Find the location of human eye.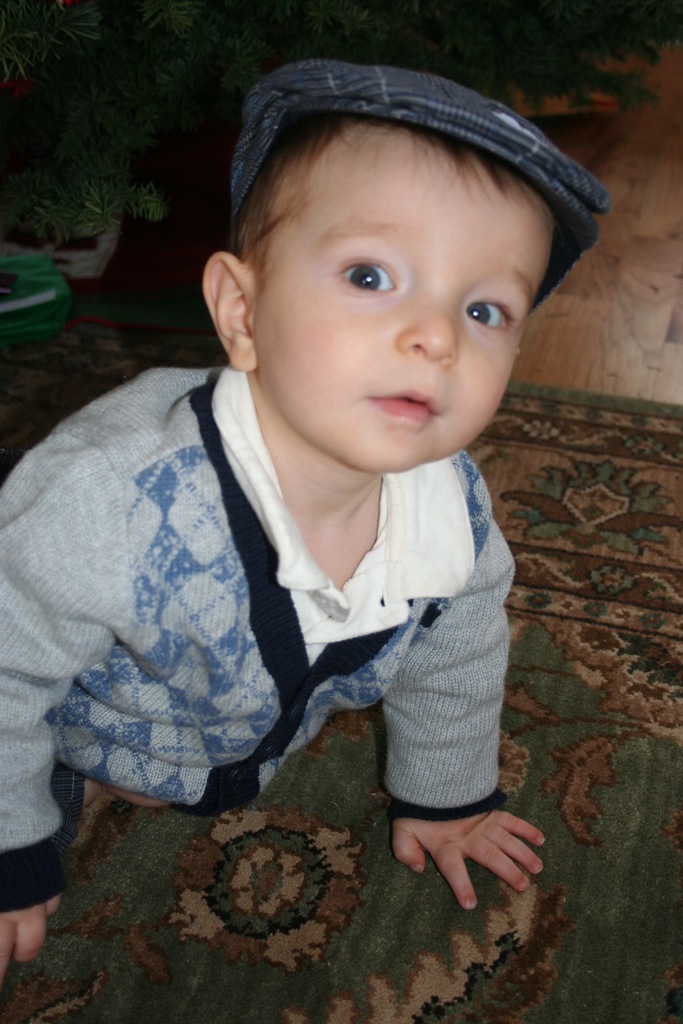
Location: pyautogui.locateOnScreen(455, 291, 516, 335).
